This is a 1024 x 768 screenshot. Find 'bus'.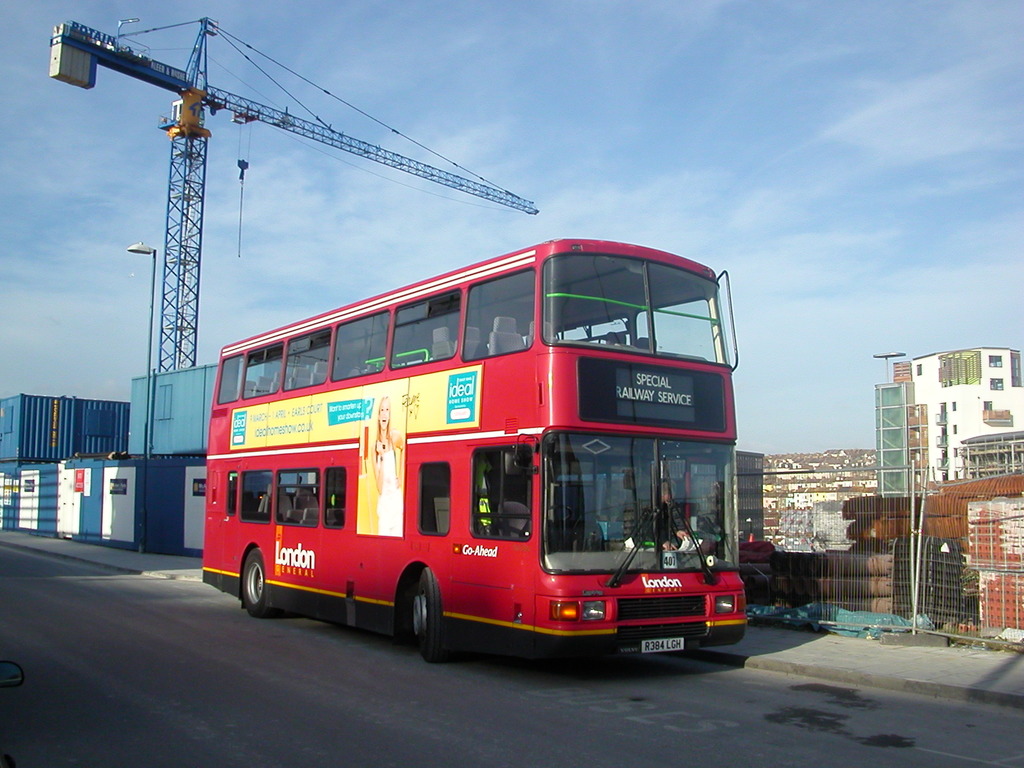
Bounding box: x1=202 y1=236 x2=751 y2=668.
